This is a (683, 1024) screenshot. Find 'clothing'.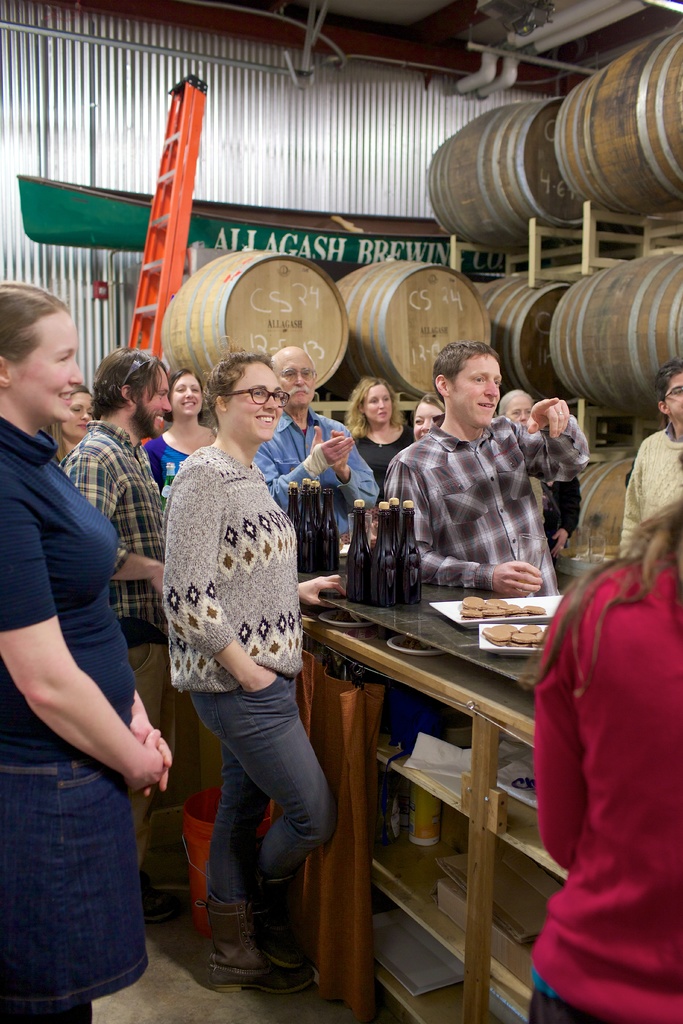
Bounding box: box(143, 437, 188, 483).
